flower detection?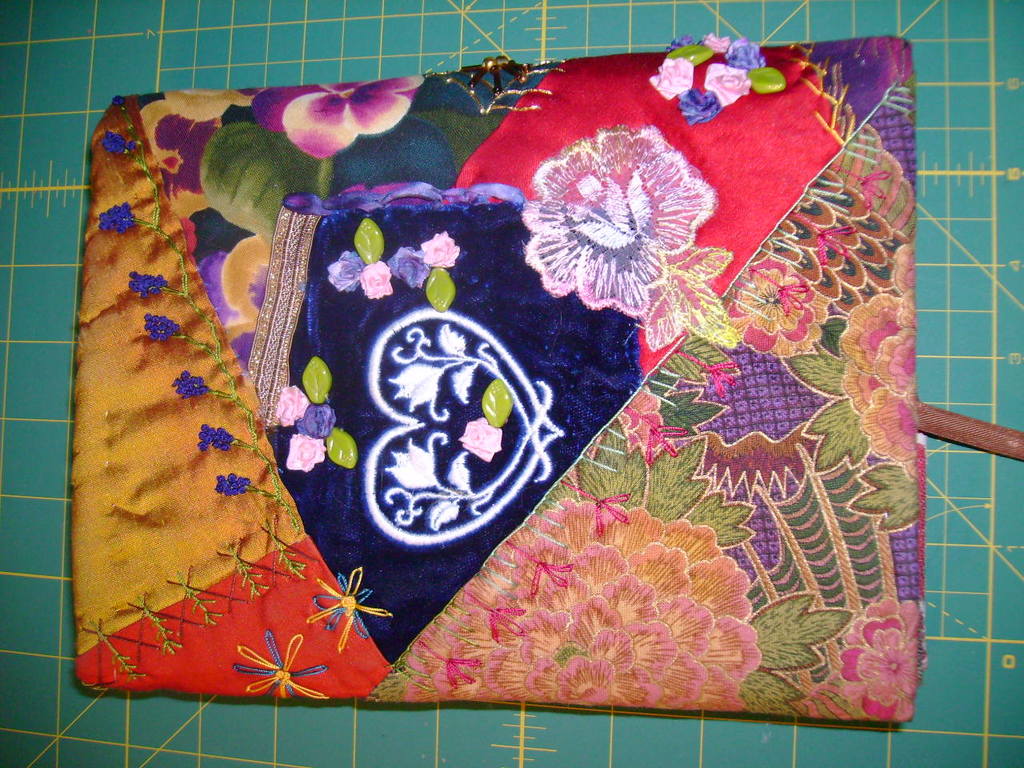
[left=214, top=474, right=250, bottom=496]
